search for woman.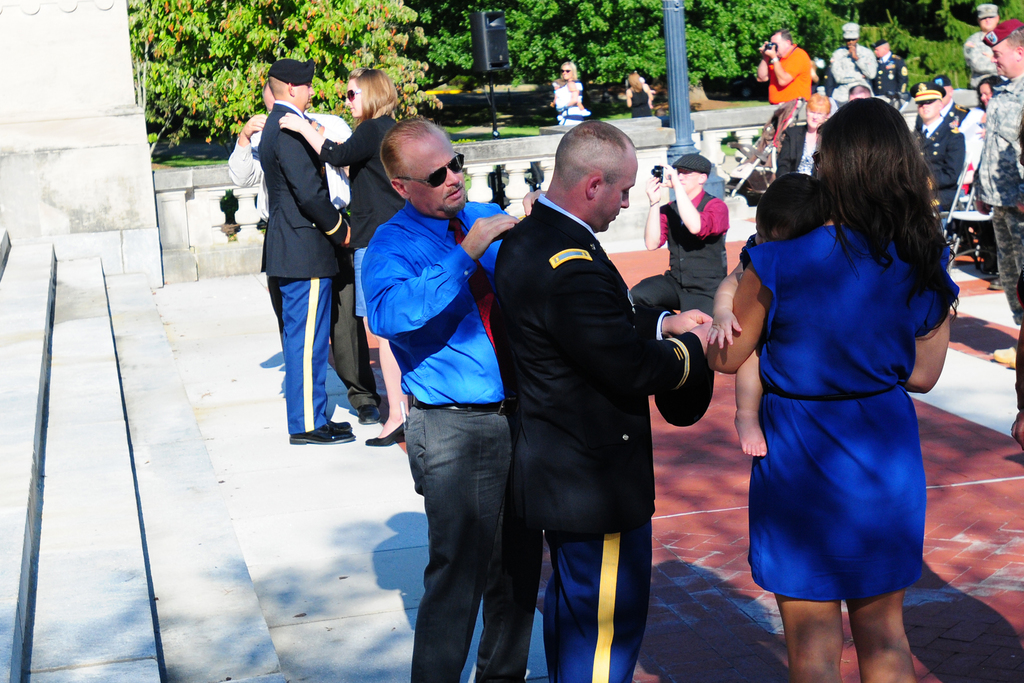
Found at [left=279, top=67, right=409, bottom=446].
